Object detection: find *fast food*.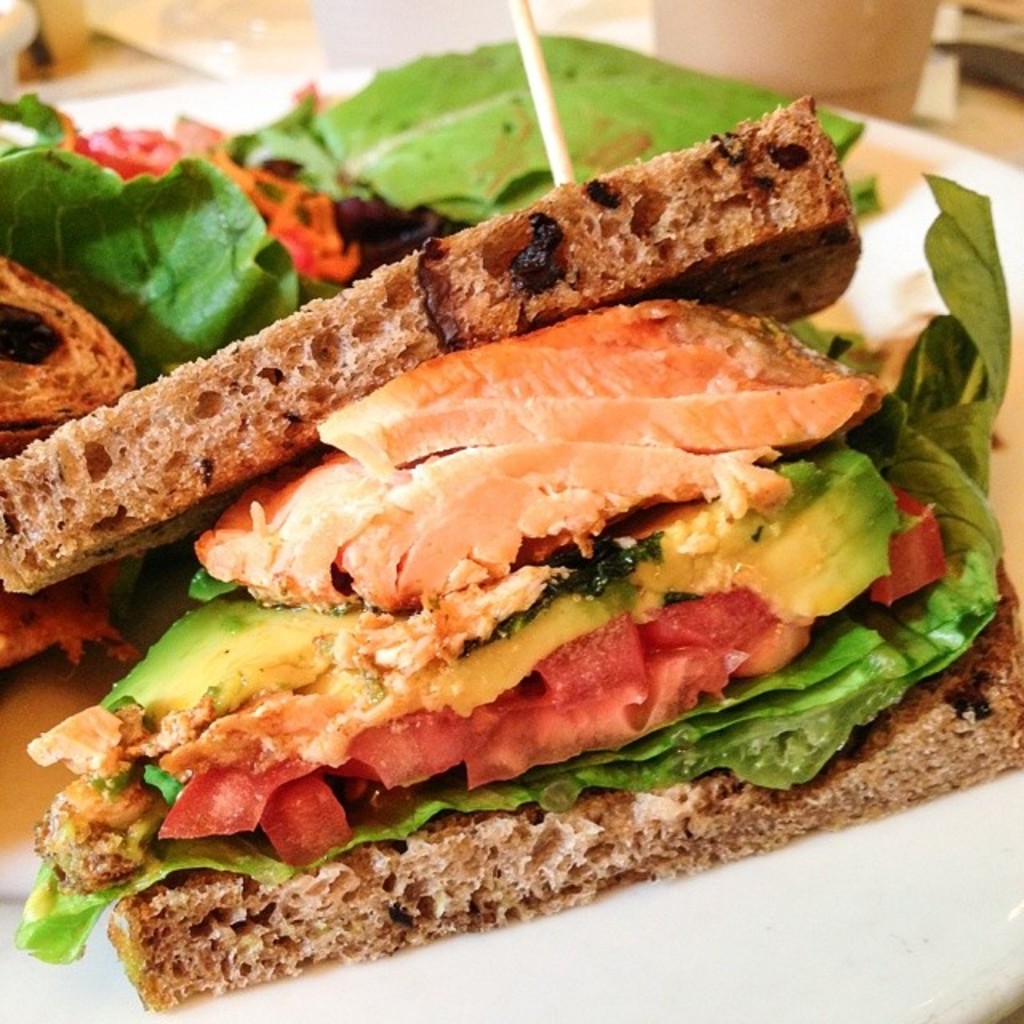
0:27:1022:1016.
